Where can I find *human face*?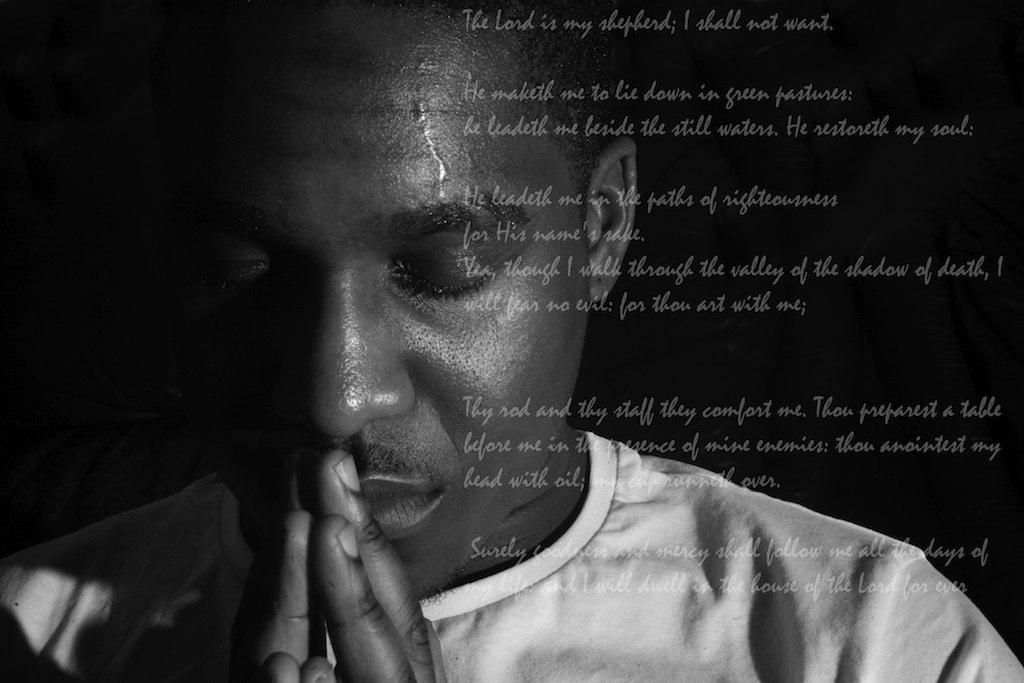
You can find it at 152 9 583 576.
